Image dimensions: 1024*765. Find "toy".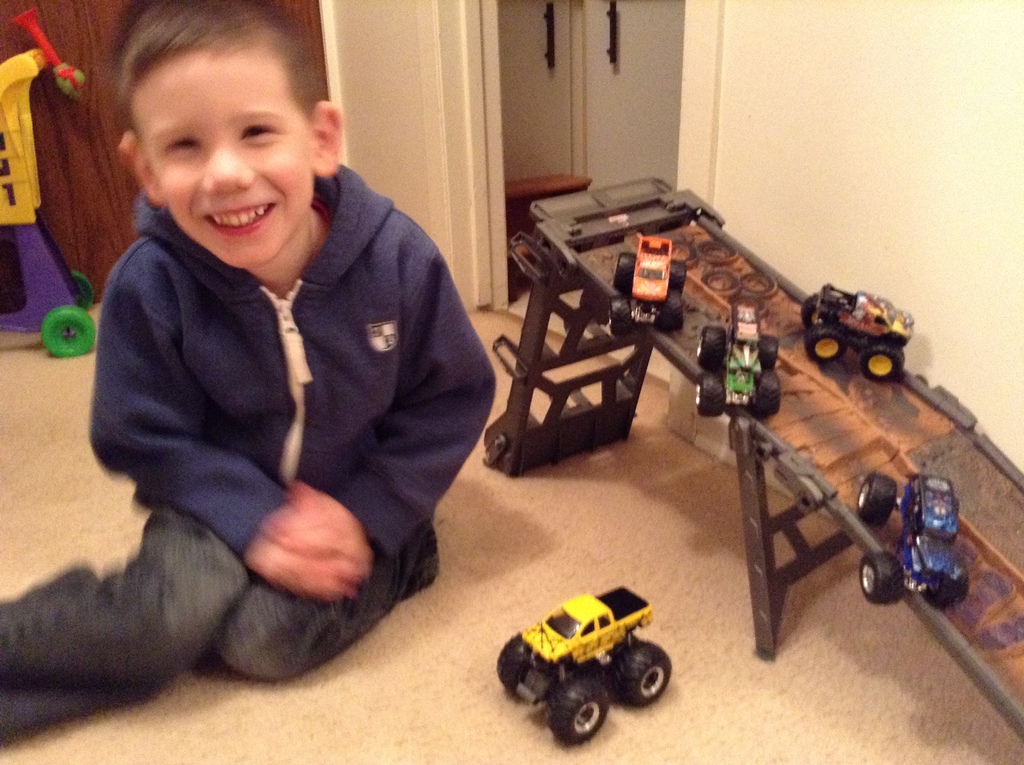
Rect(803, 277, 912, 378).
